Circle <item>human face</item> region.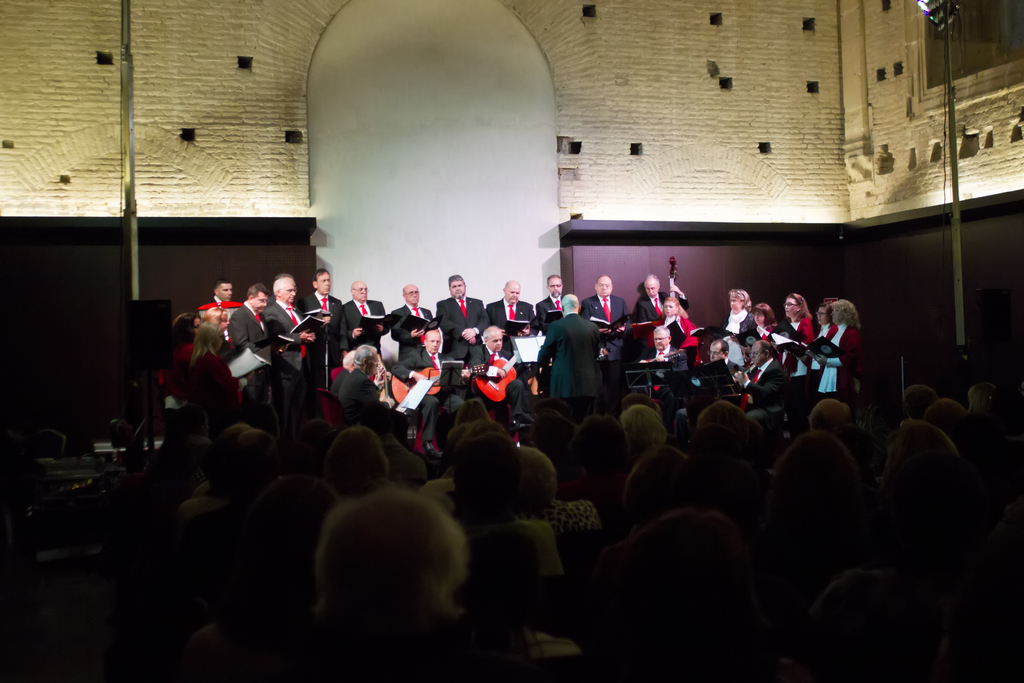
Region: box=[664, 302, 673, 319].
